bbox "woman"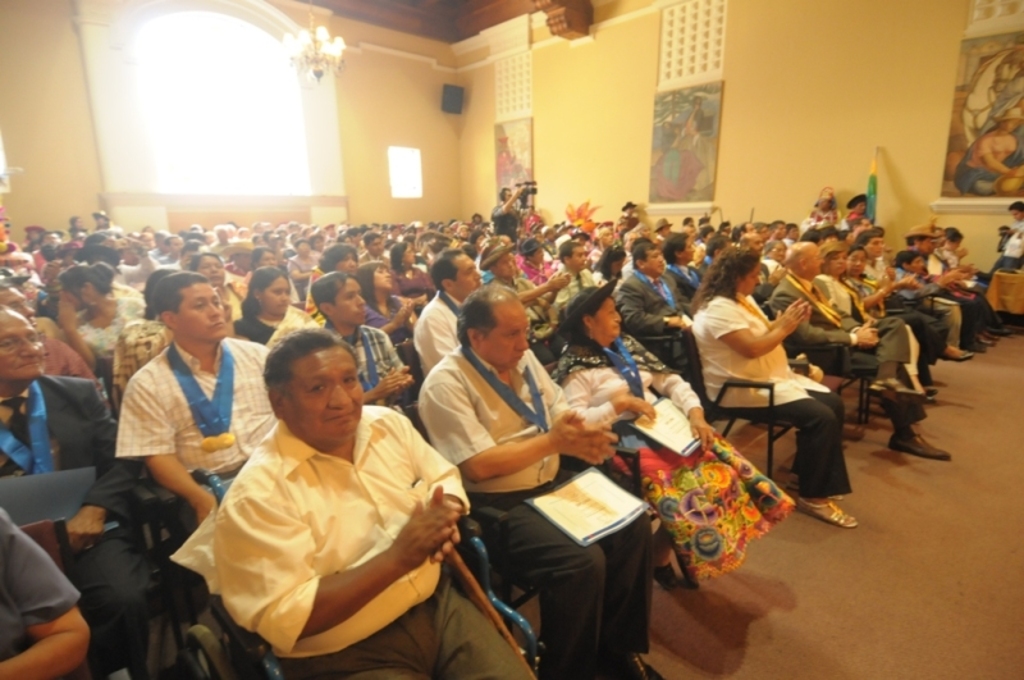
545,279,790,592
